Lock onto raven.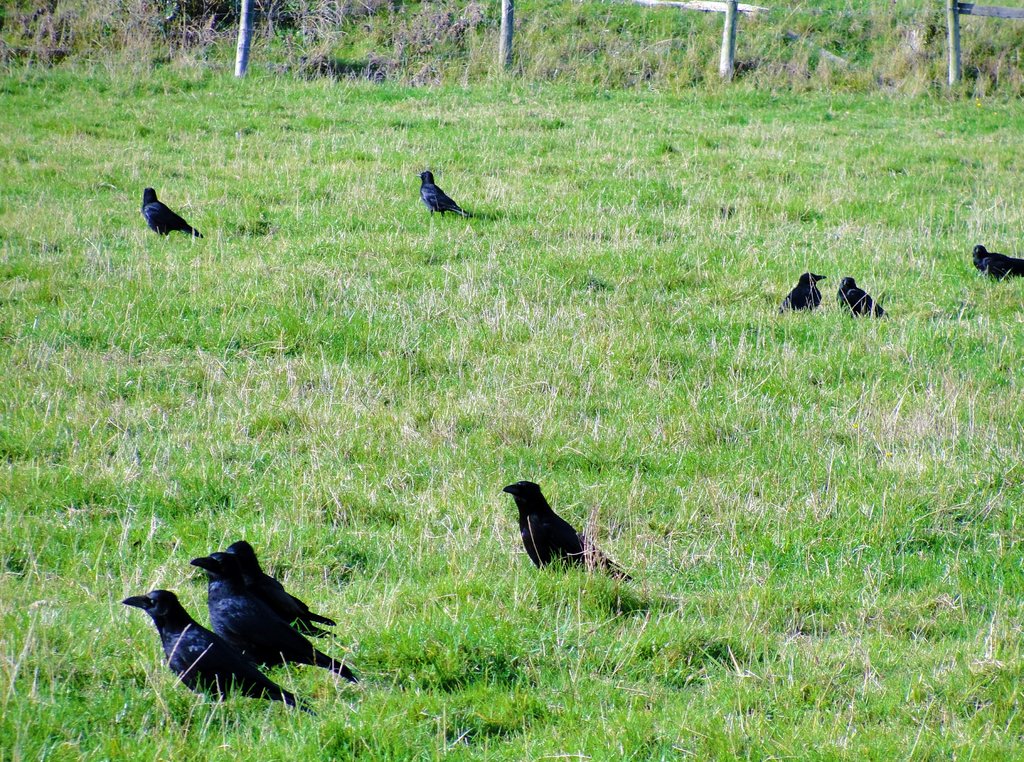
Locked: left=140, top=183, right=202, bottom=241.
